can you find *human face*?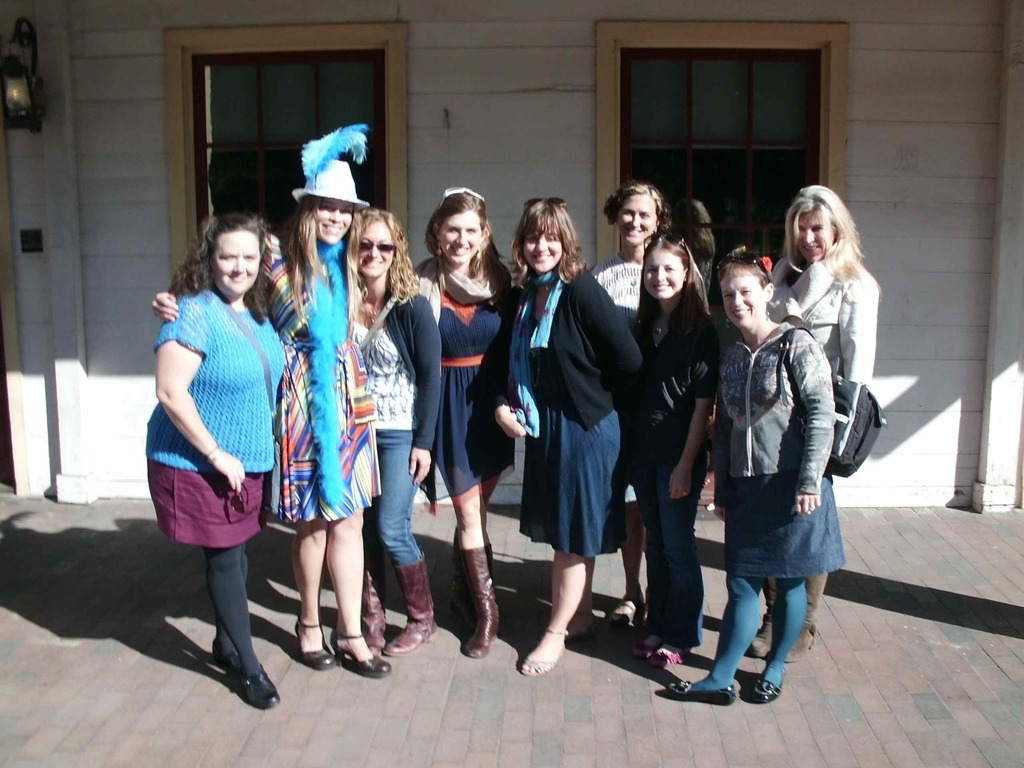
Yes, bounding box: <box>796,213,831,264</box>.
